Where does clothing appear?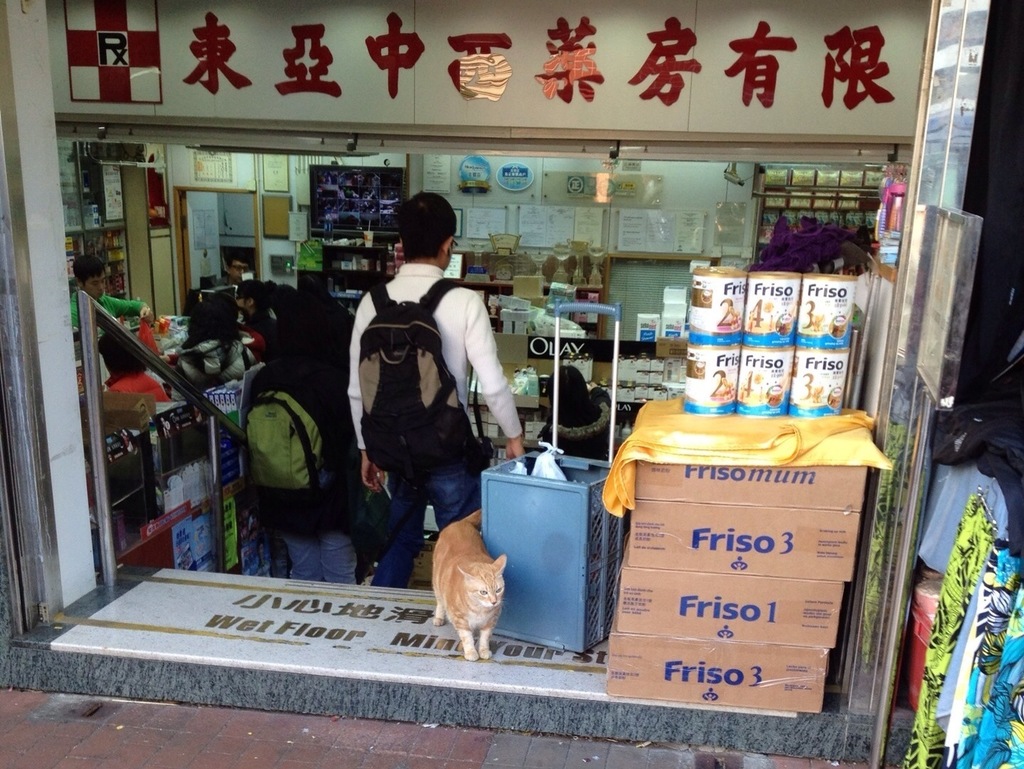
Appears at (left=75, top=288, right=143, bottom=334).
